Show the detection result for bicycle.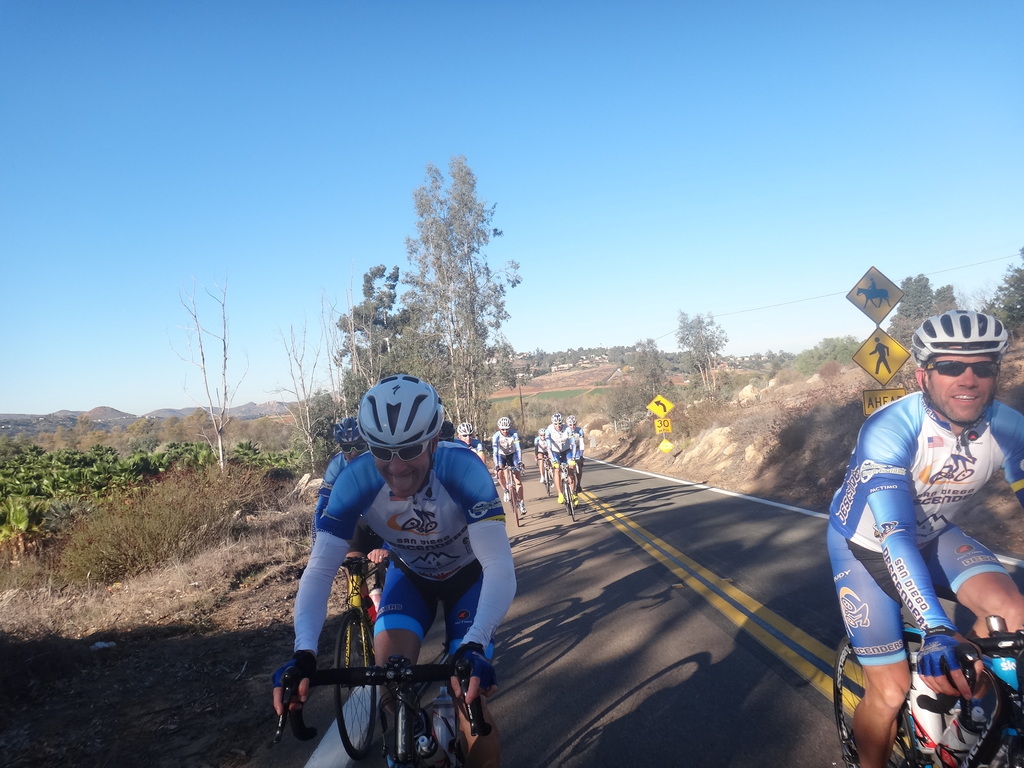
select_region(291, 554, 394, 758).
